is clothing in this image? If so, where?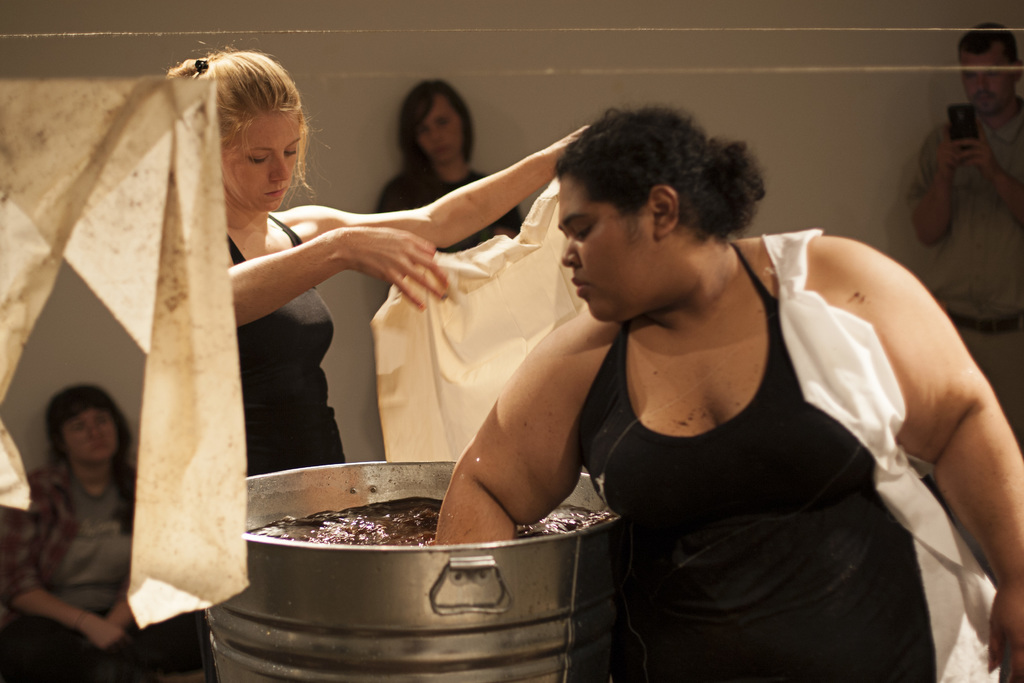
Yes, at 569, 229, 1006, 682.
